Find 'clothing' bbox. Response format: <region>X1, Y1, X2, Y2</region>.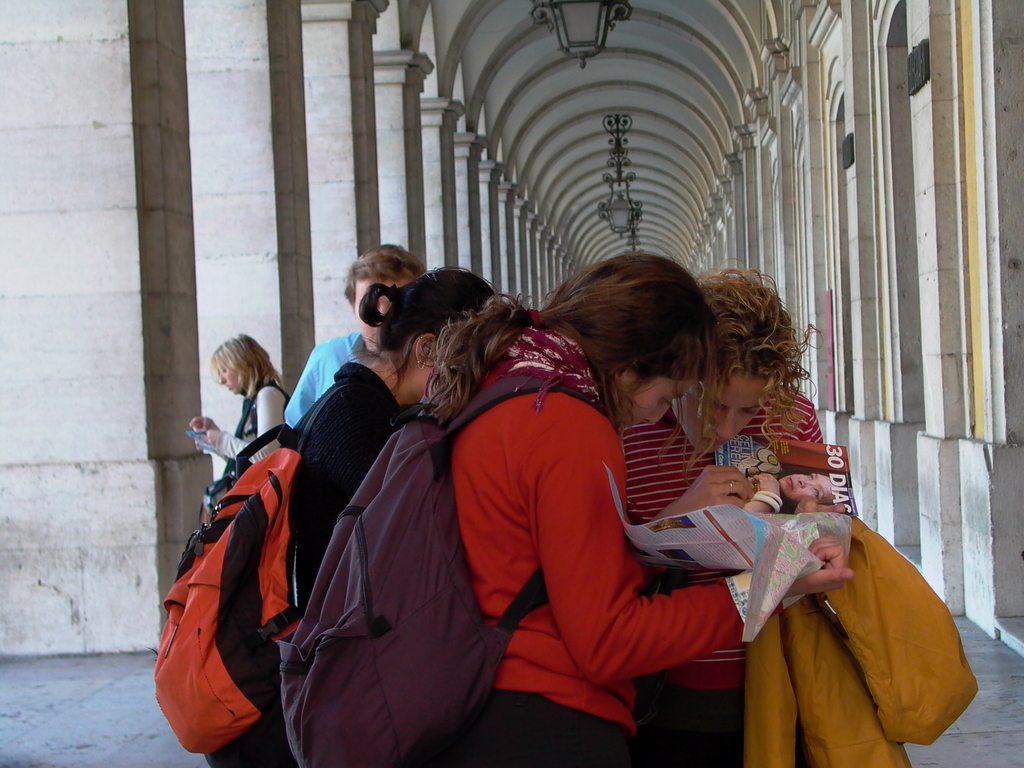
<region>280, 329, 364, 428</region>.
